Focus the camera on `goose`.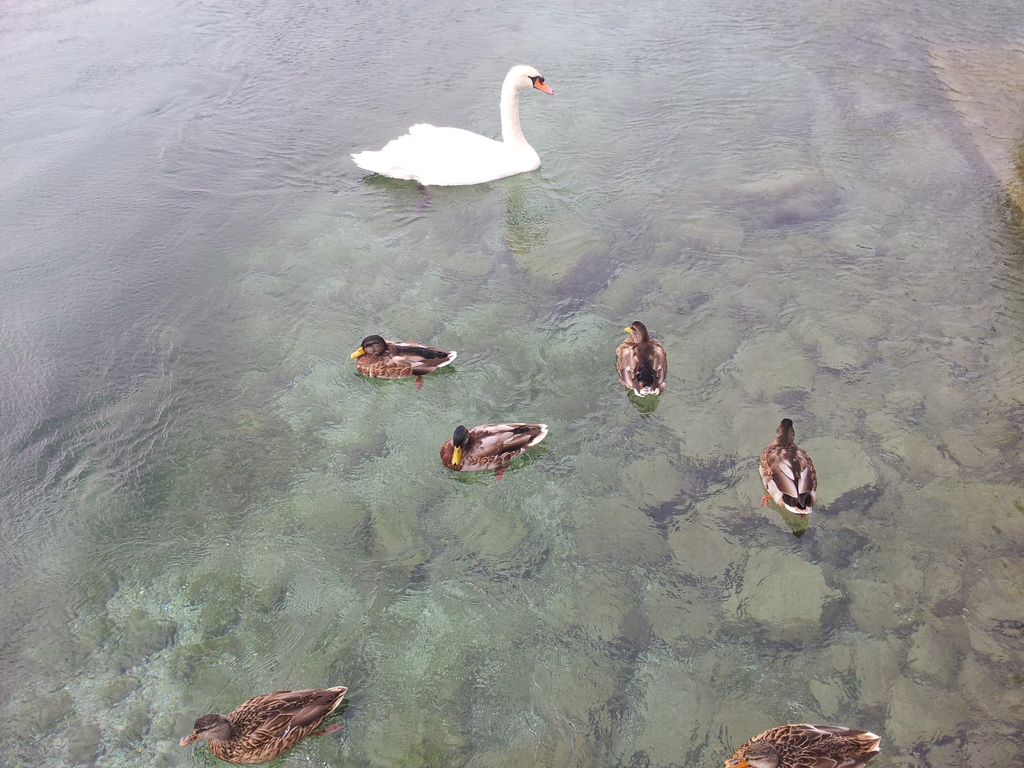
Focus region: locate(168, 678, 354, 767).
